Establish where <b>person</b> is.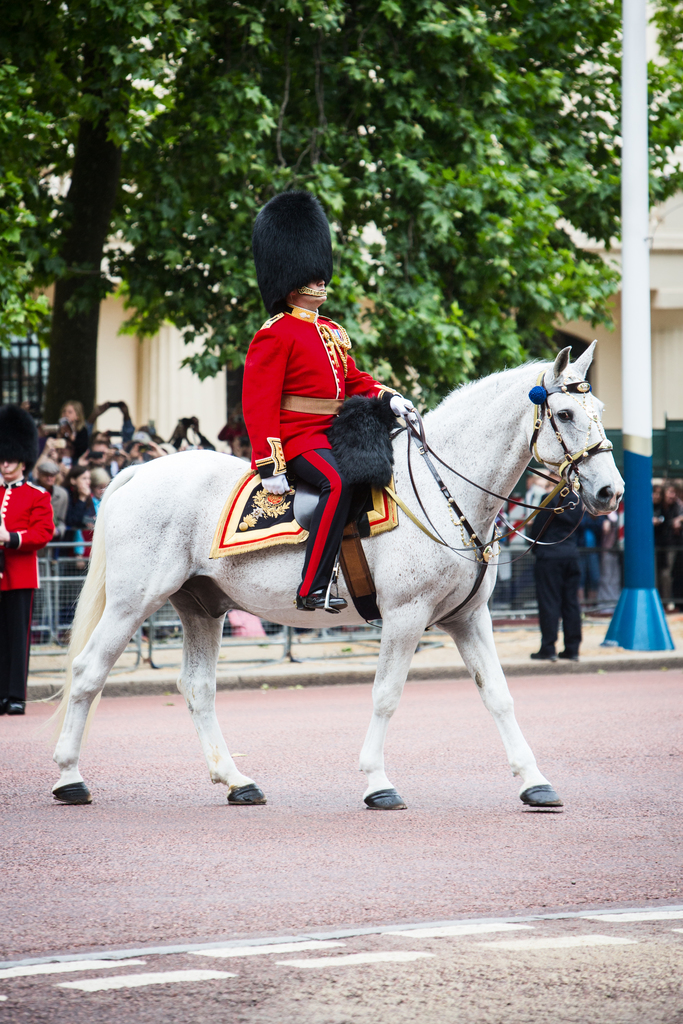
Established at [531, 483, 580, 662].
